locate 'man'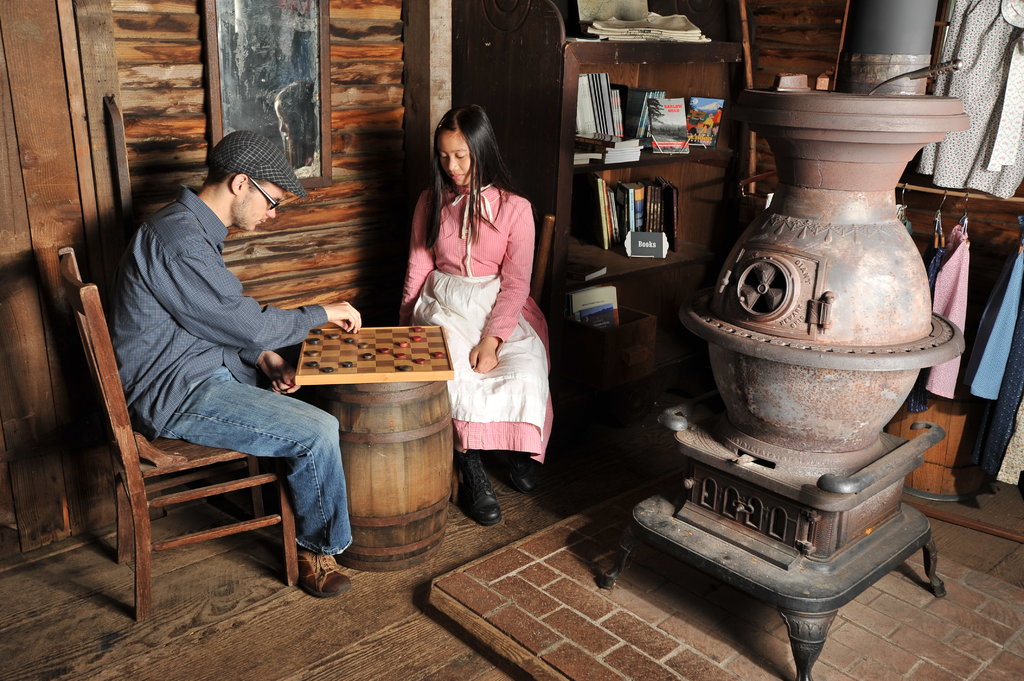
bbox=(102, 124, 365, 599)
